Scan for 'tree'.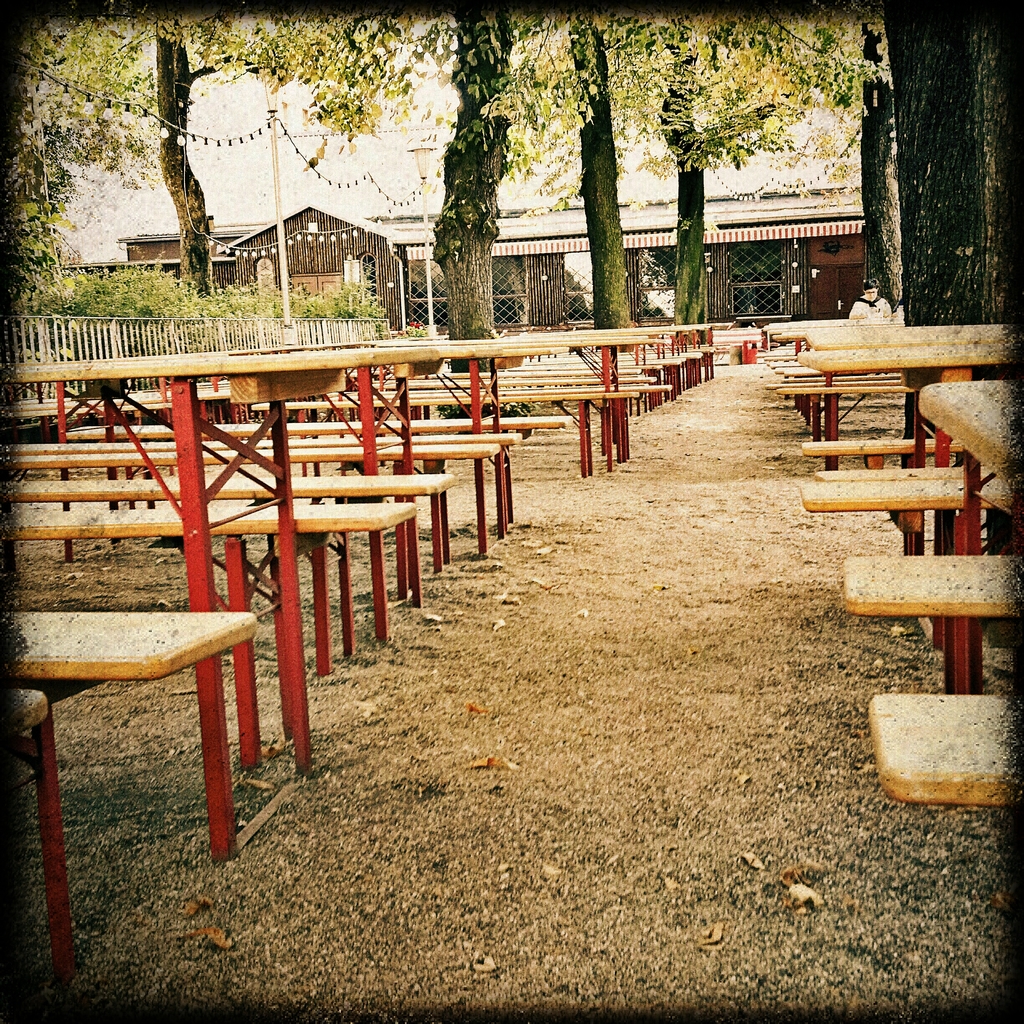
Scan result: bbox=[3, 0, 411, 327].
